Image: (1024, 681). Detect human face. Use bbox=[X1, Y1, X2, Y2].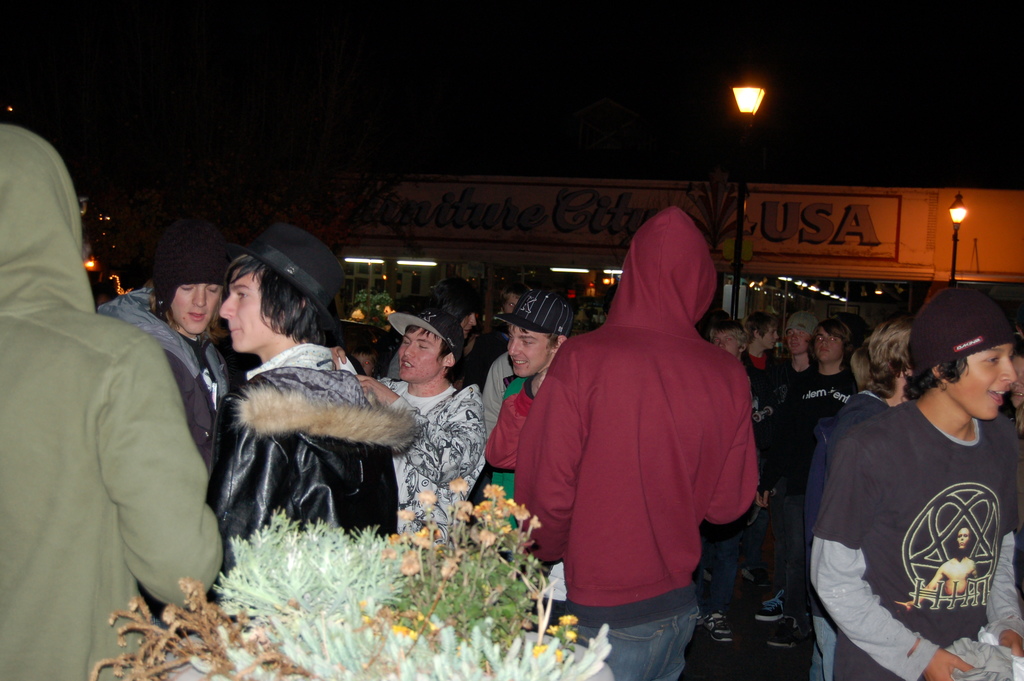
bbox=[508, 325, 548, 377].
